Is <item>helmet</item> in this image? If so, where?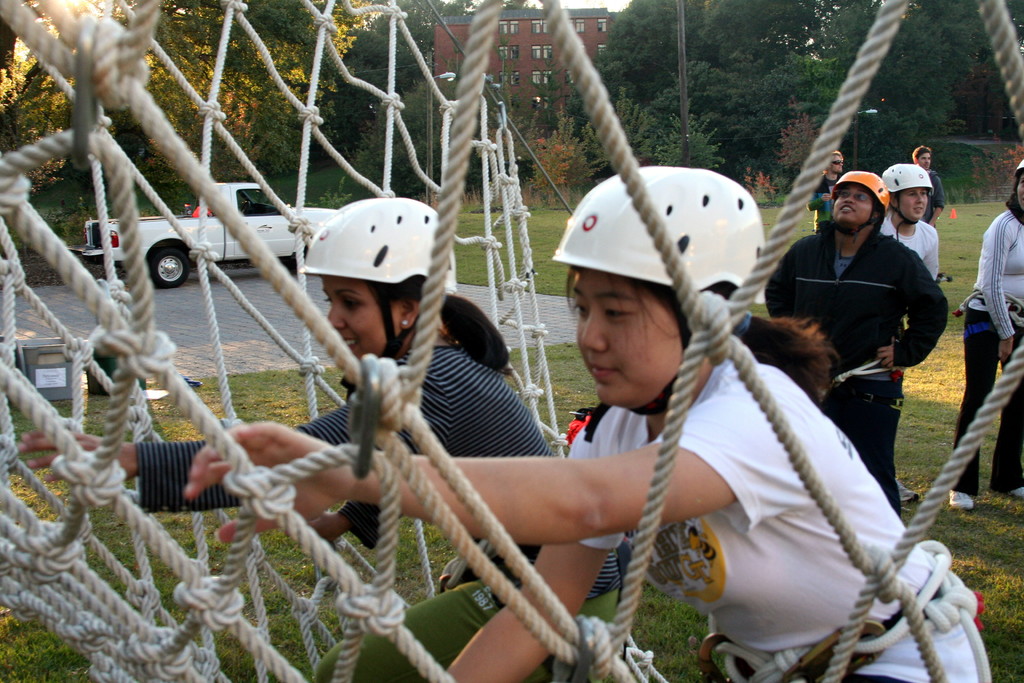
Yes, at bbox=[553, 165, 768, 420].
